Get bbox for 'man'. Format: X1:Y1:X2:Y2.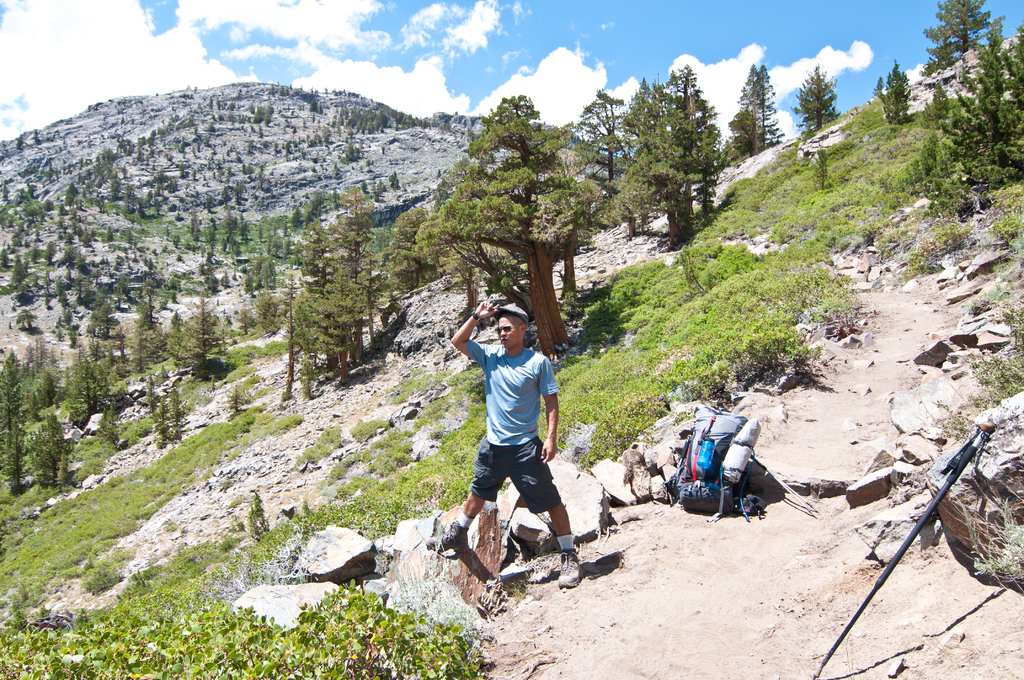
449:290:597:600.
